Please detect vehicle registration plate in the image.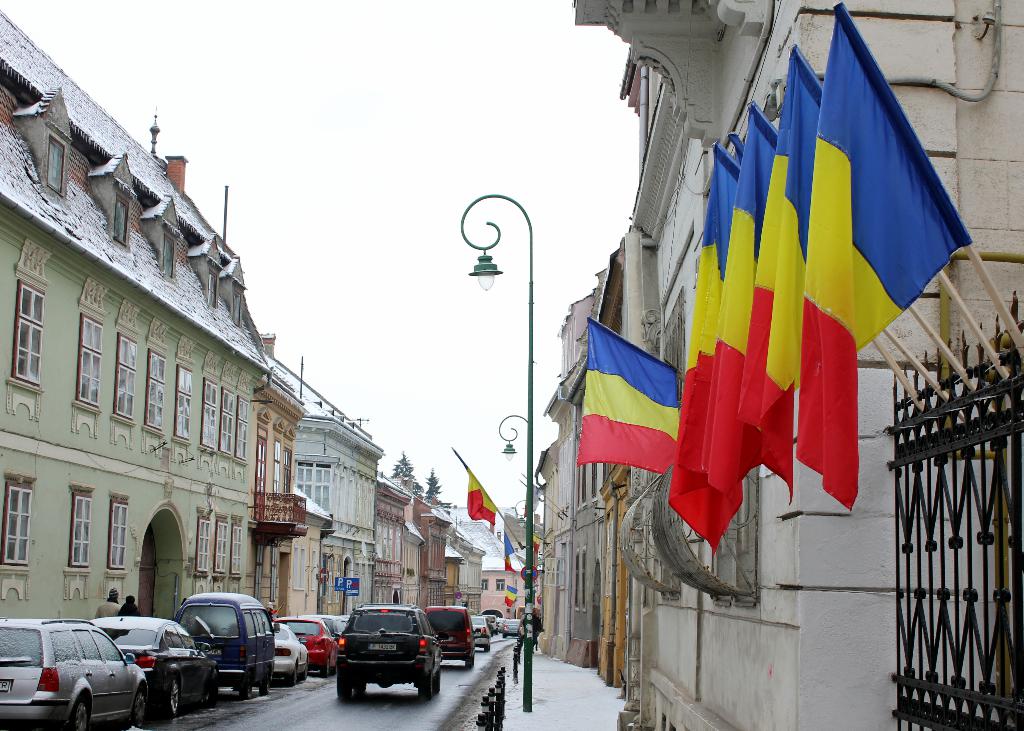
box(3, 675, 12, 699).
